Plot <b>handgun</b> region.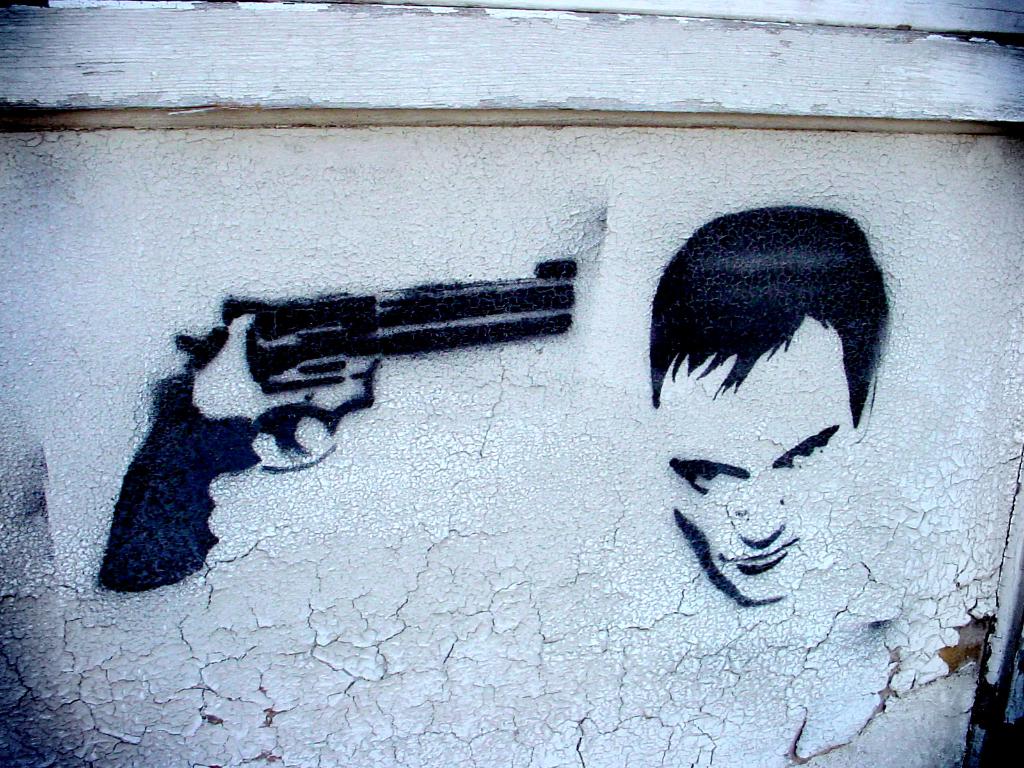
Plotted at [left=96, top=254, right=578, bottom=591].
